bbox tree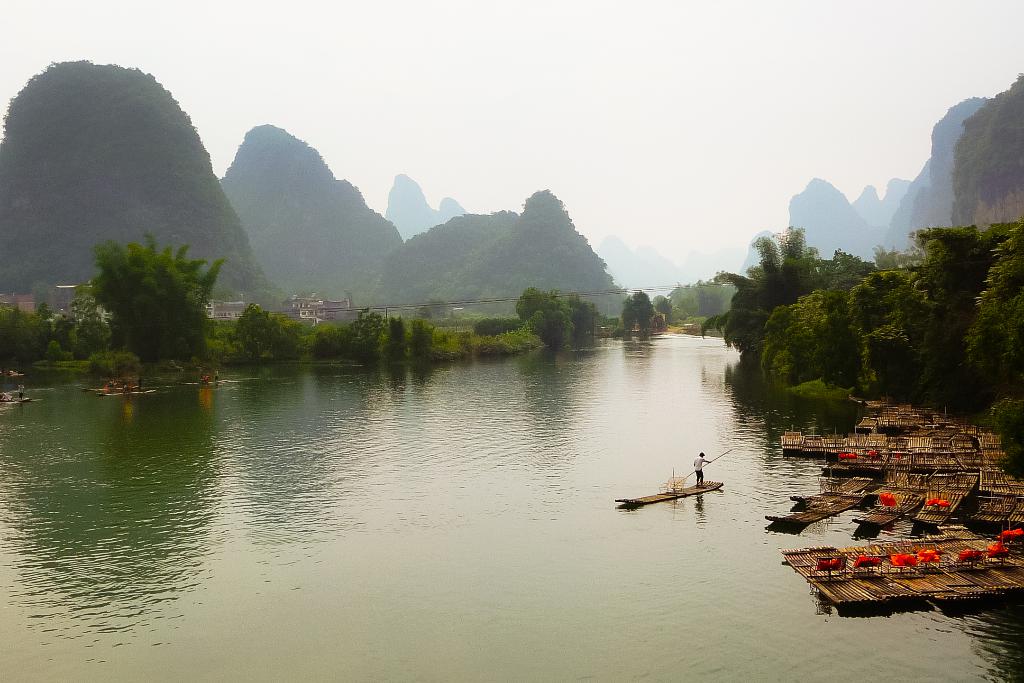
9 304 120 386
